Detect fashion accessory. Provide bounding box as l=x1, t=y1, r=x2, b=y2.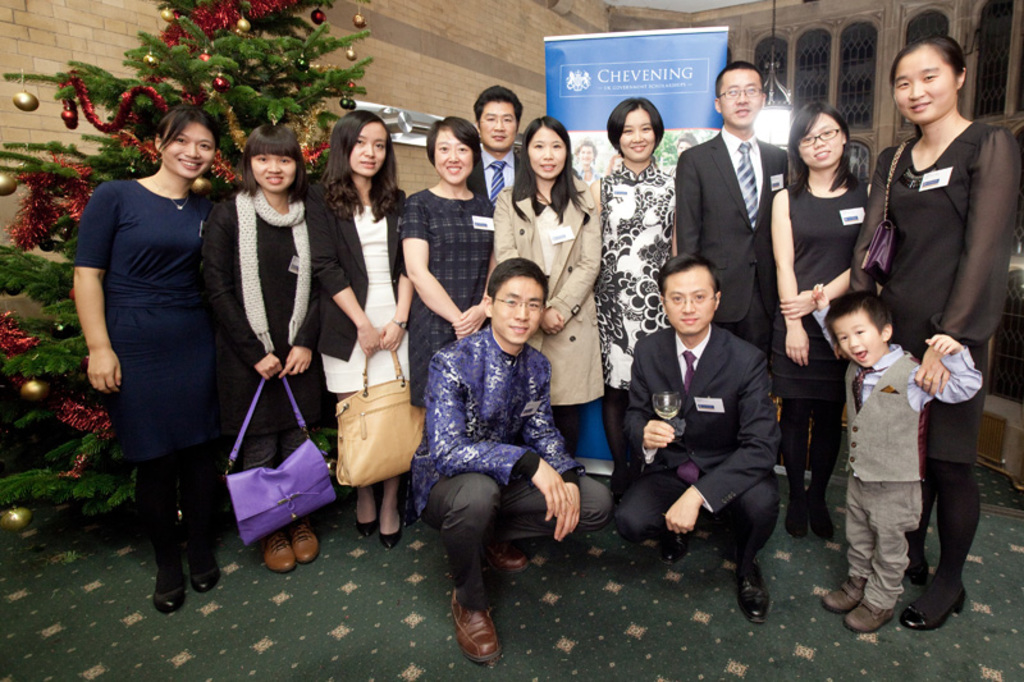
l=375, t=512, r=407, b=548.
